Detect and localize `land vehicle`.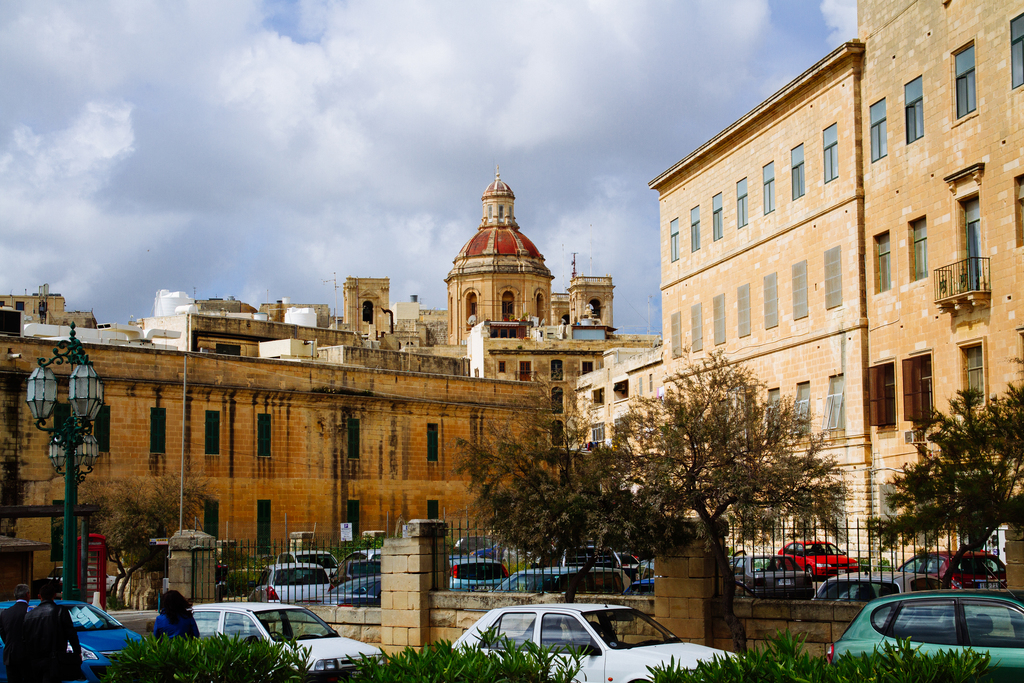
Localized at [331,555,382,586].
